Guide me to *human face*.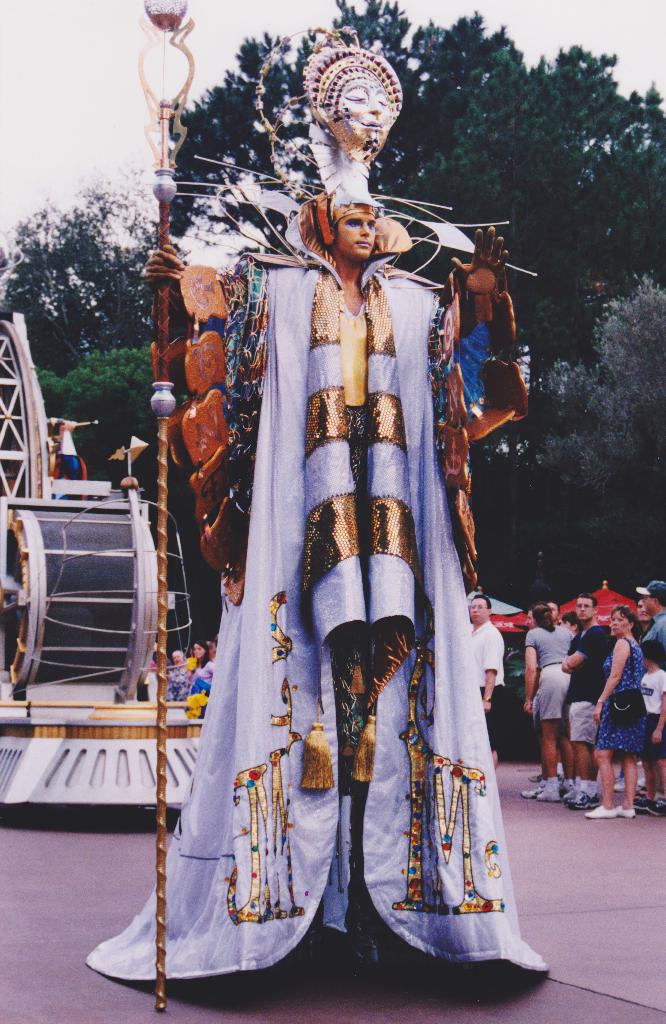
Guidance: detection(638, 601, 648, 623).
